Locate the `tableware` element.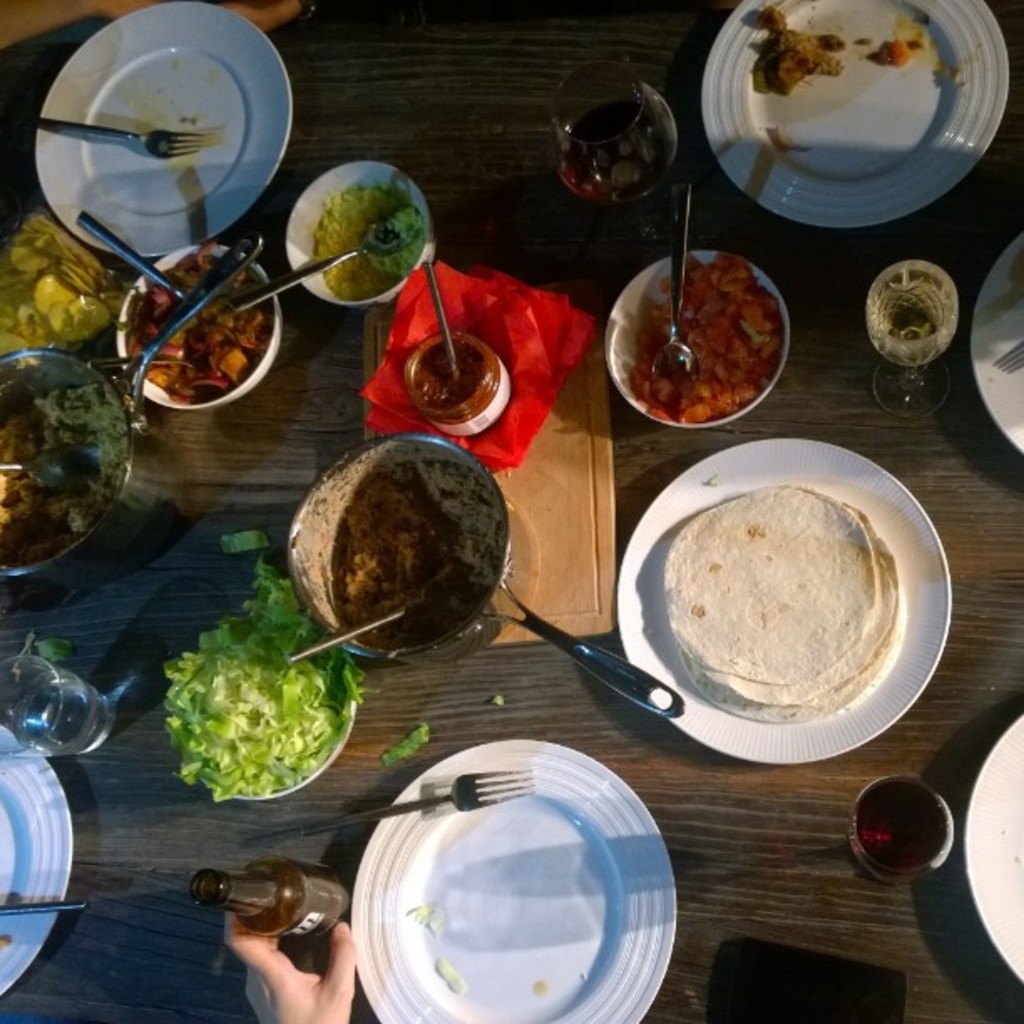
Element bbox: [967,226,1022,460].
